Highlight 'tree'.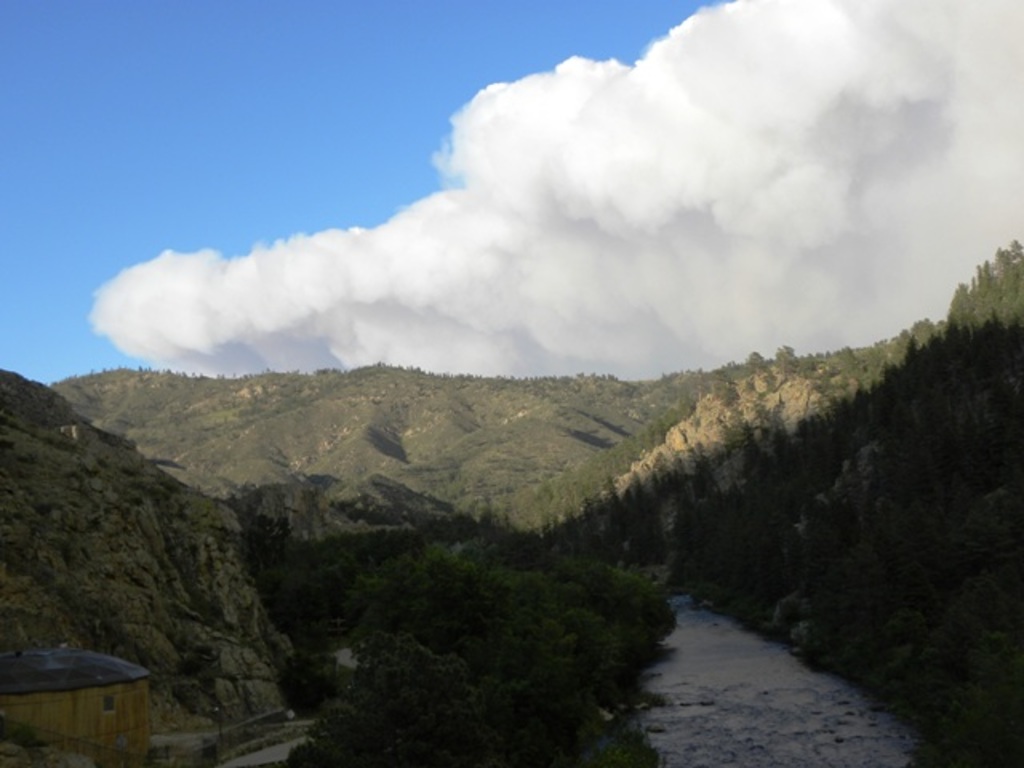
Highlighted region: 739:349:778:379.
